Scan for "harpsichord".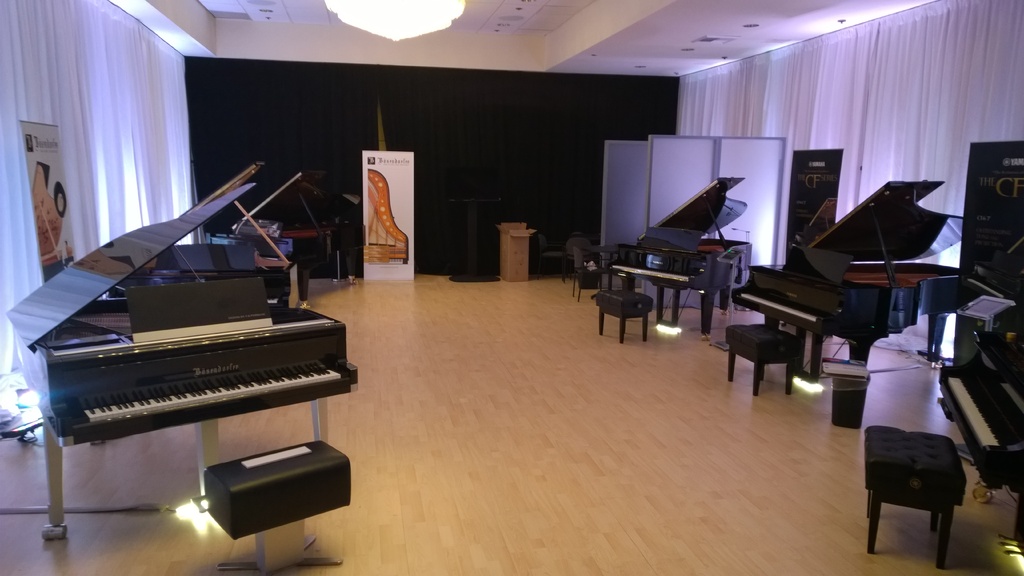
Scan result: (left=721, top=179, right=979, bottom=389).
